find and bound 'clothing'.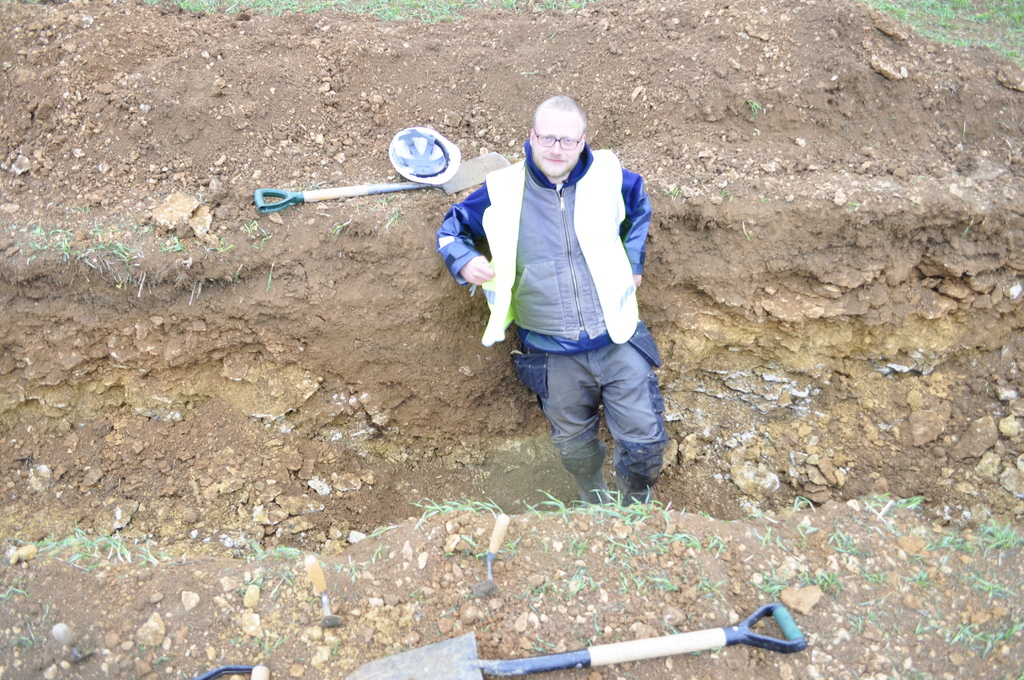
Bound: 456,83,676,494.
